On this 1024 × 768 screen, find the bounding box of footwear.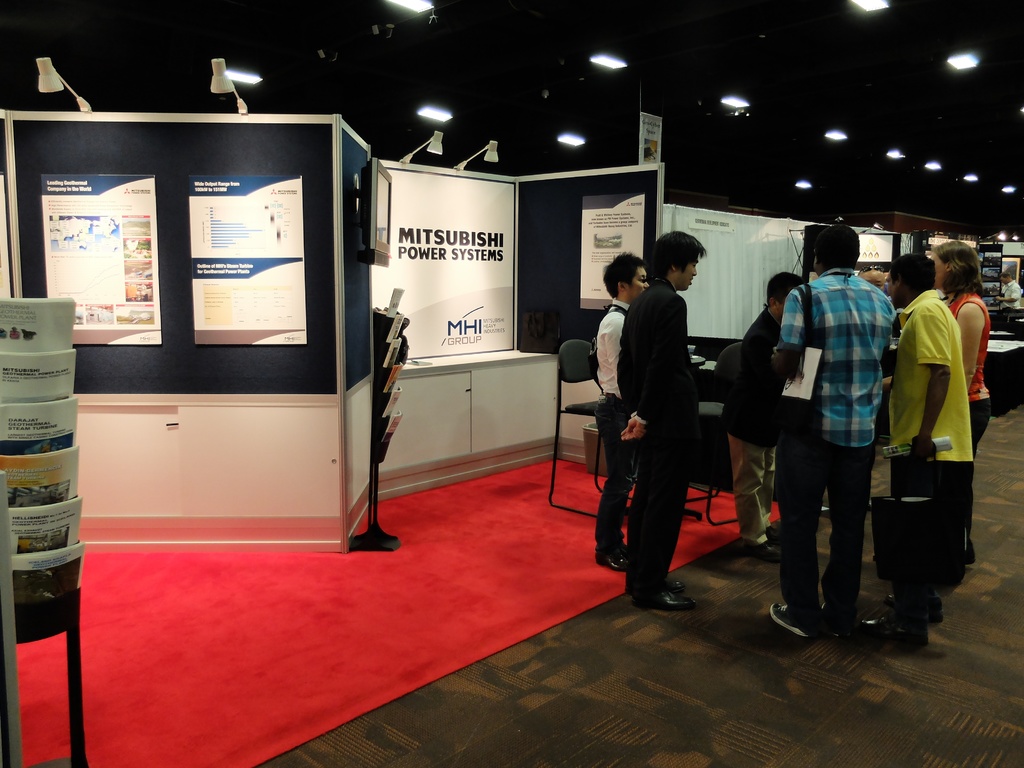
Bounding box: (623,579,687,593).
